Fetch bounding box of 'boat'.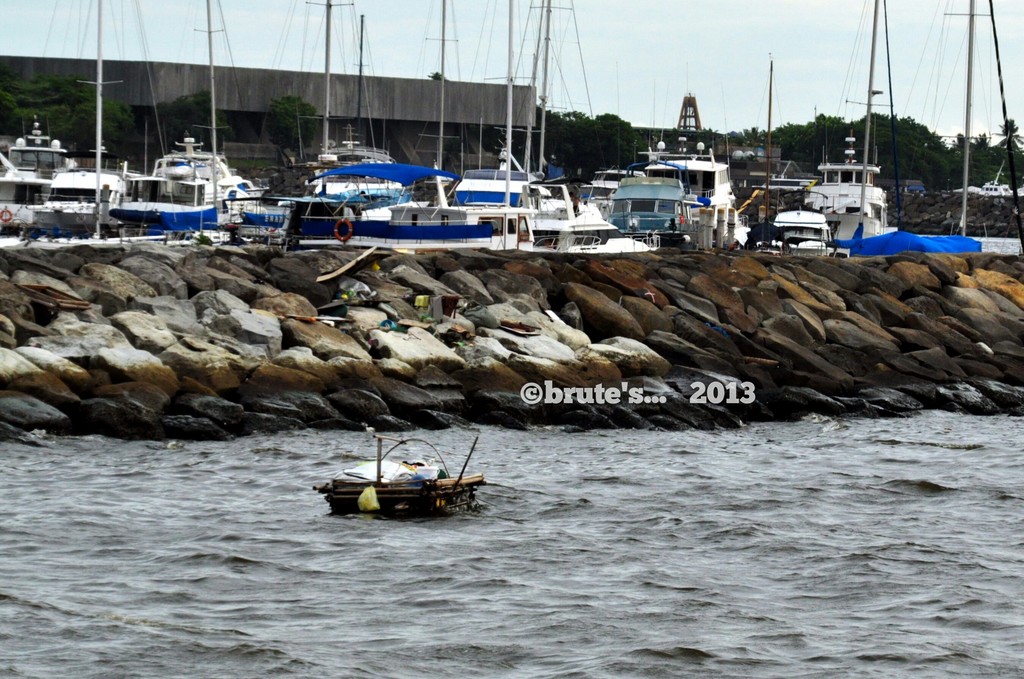
Bbox: bbox=(106, 204, 219, 230).
